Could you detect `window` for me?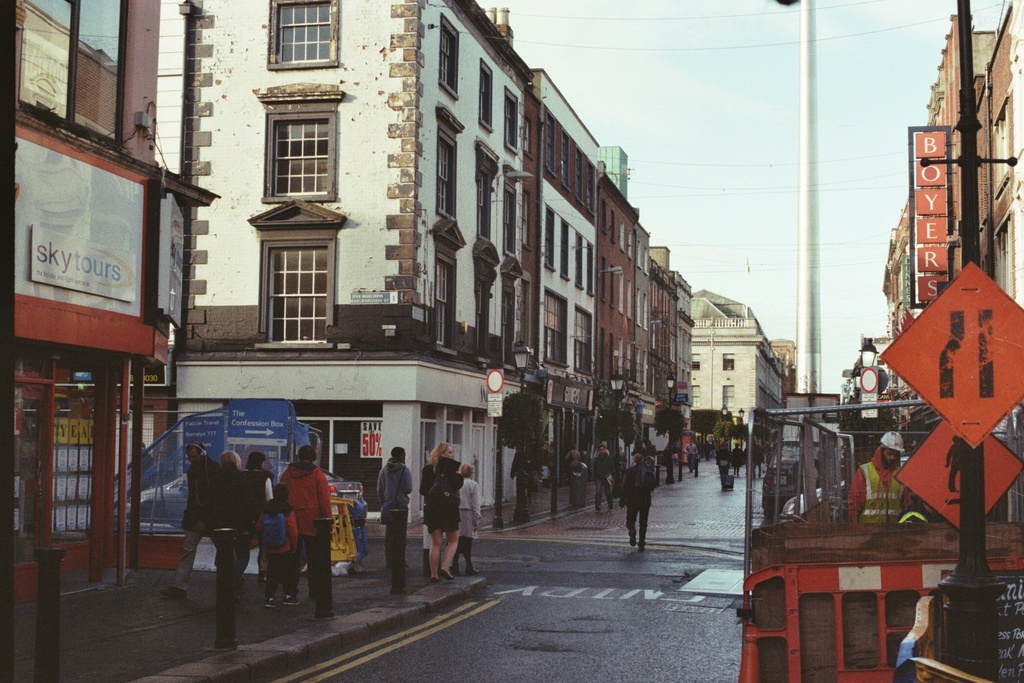
Detection result: left=721, top=383, right=733, bottom=407.
